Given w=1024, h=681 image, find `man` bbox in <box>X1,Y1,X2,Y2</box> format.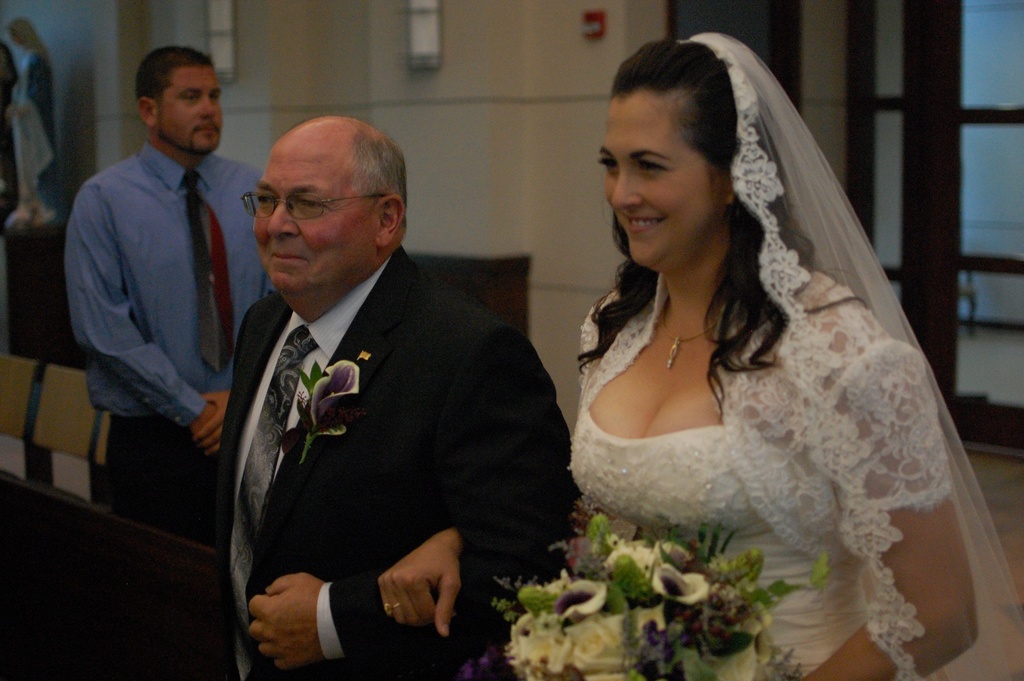
<box>65,44,275,542</box>.
